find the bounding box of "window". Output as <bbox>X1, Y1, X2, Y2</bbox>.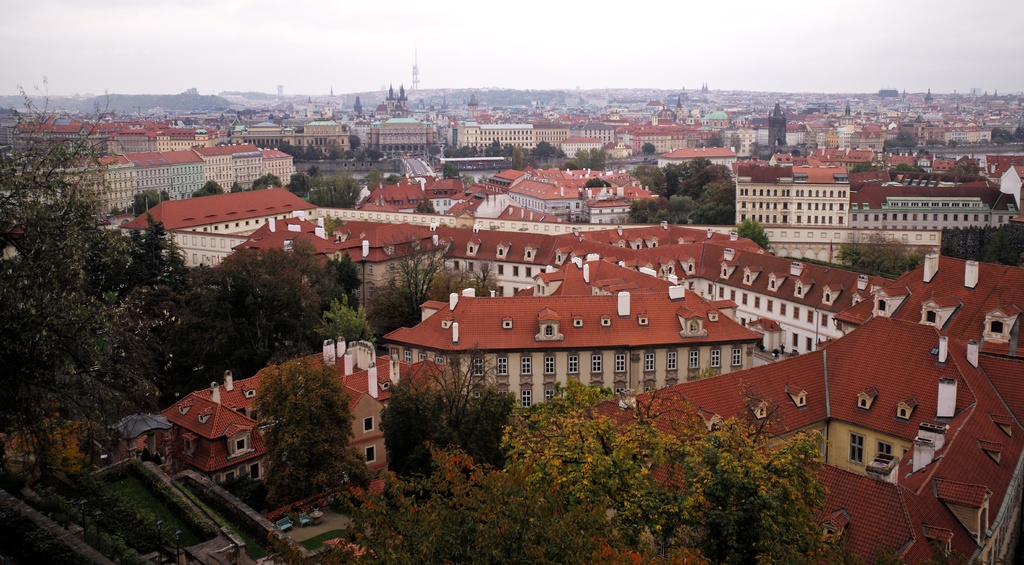
<bbox>707, 284, 712, 294</bbox>.
